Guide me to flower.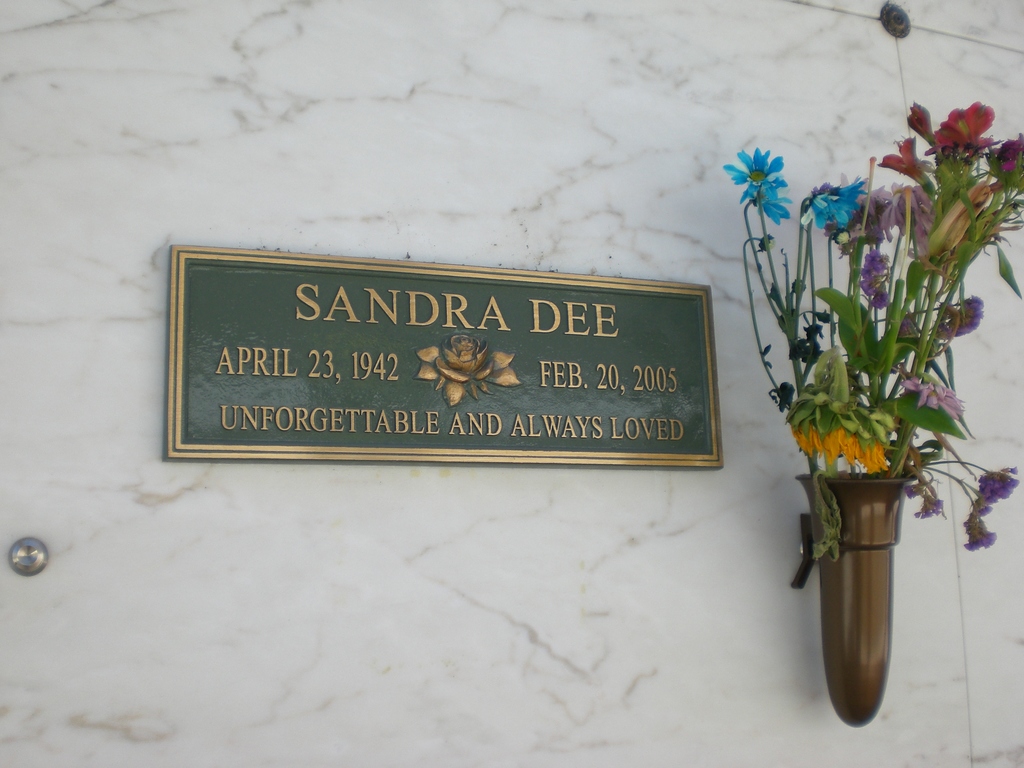
Guidance: x1=941, y1=297, x2=983, y2=342.
